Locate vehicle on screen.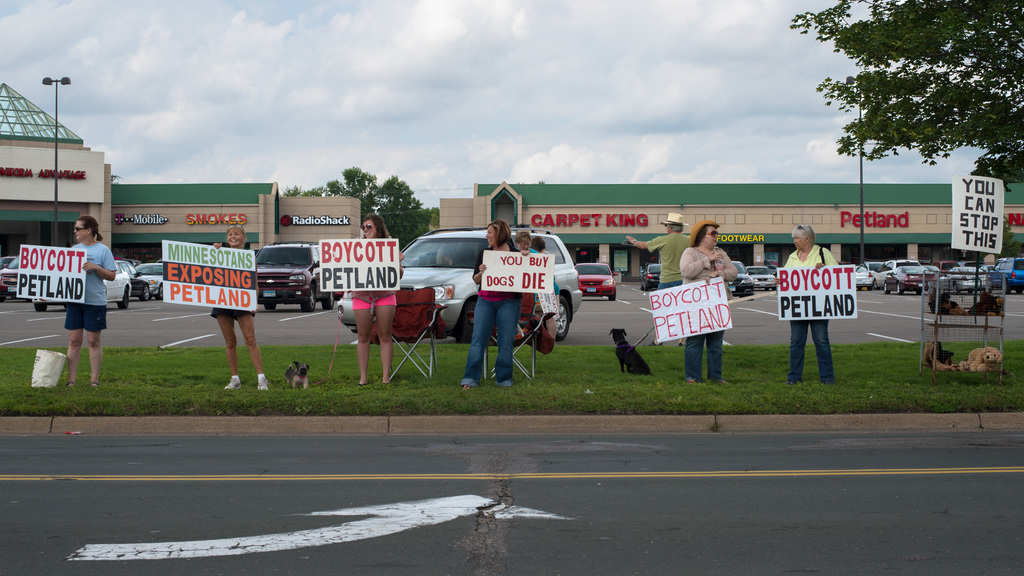
On screen at (x1=576, y1=261, x2=618, y2=302).
